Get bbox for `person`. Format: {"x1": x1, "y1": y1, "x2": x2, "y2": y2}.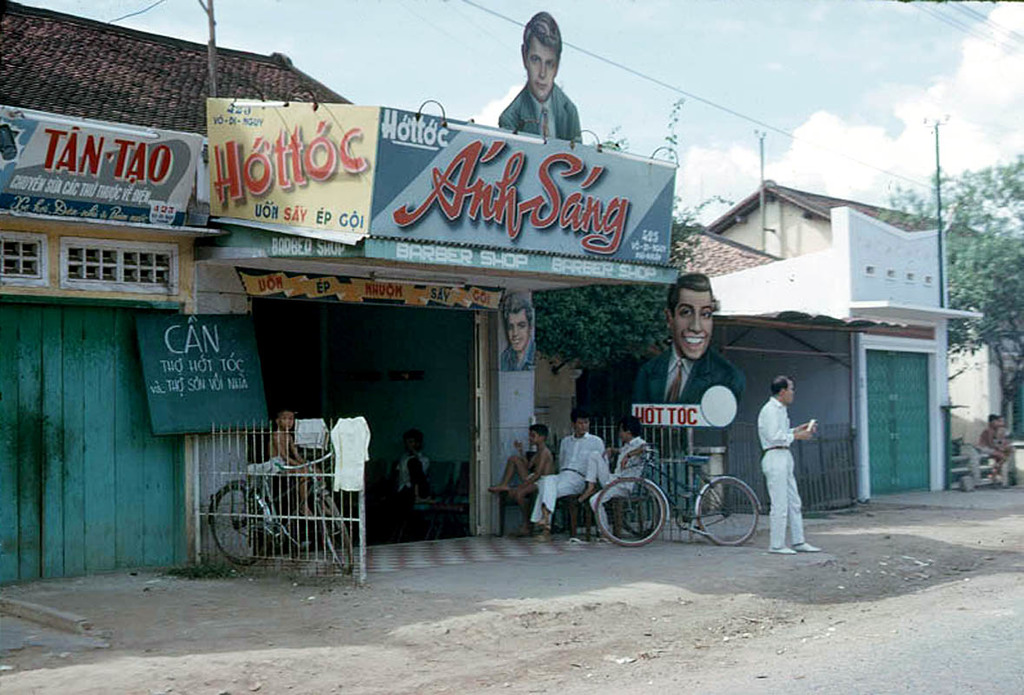
{"x1": 496, "y1": 8, "x2": 582, "y2": 144}.
